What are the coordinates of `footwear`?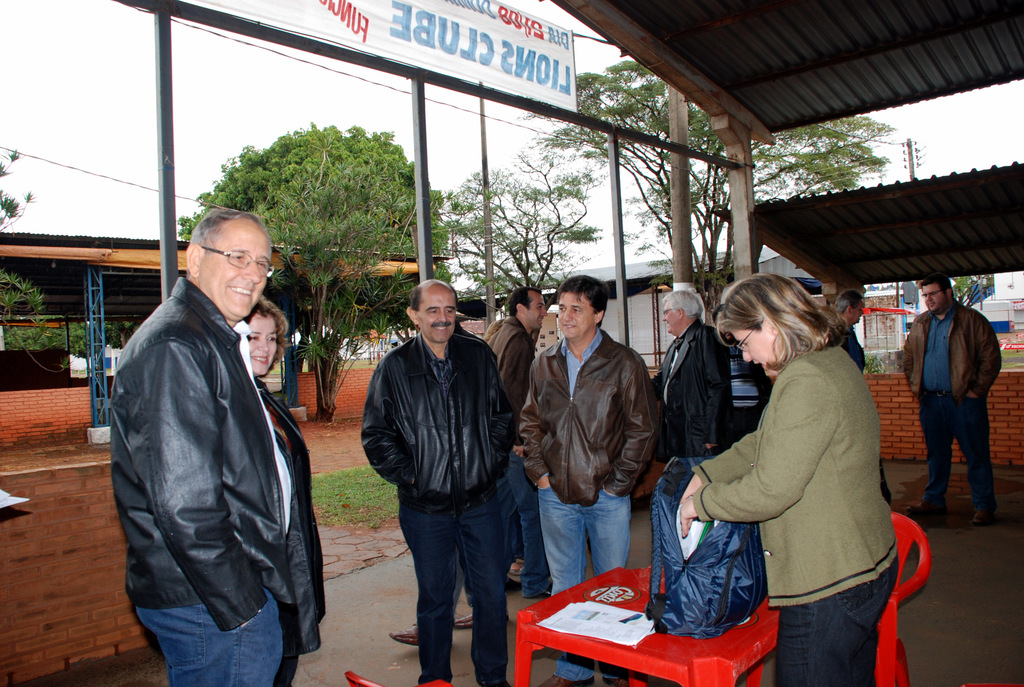
box=[972, 503, 1002, 528].
